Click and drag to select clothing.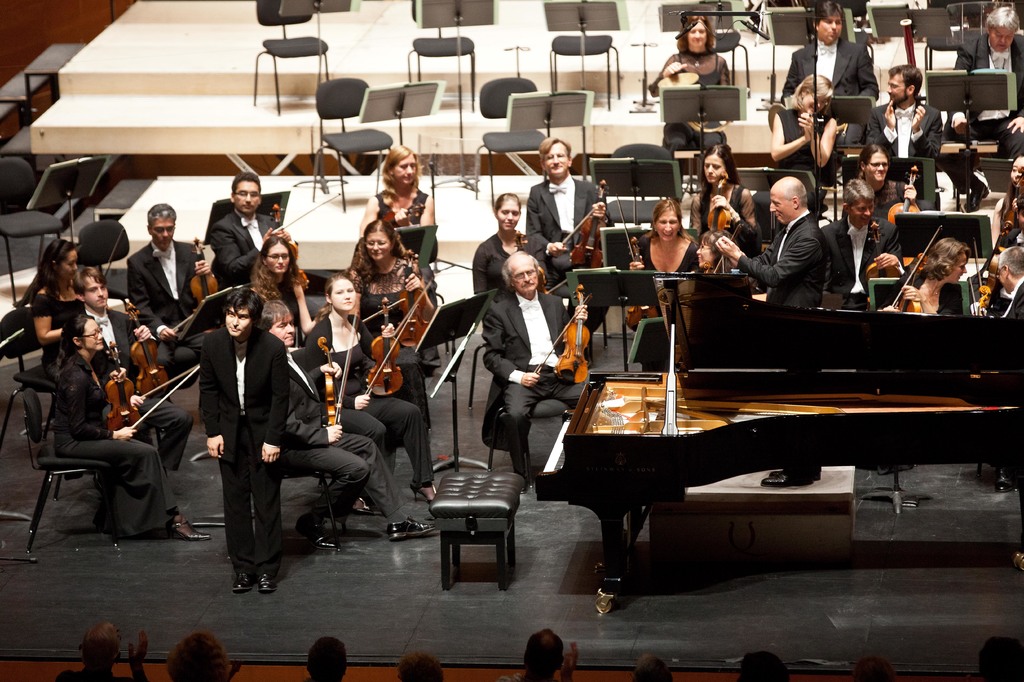
Selection: [x1=832, y1=223, x2=899, y2=295].
